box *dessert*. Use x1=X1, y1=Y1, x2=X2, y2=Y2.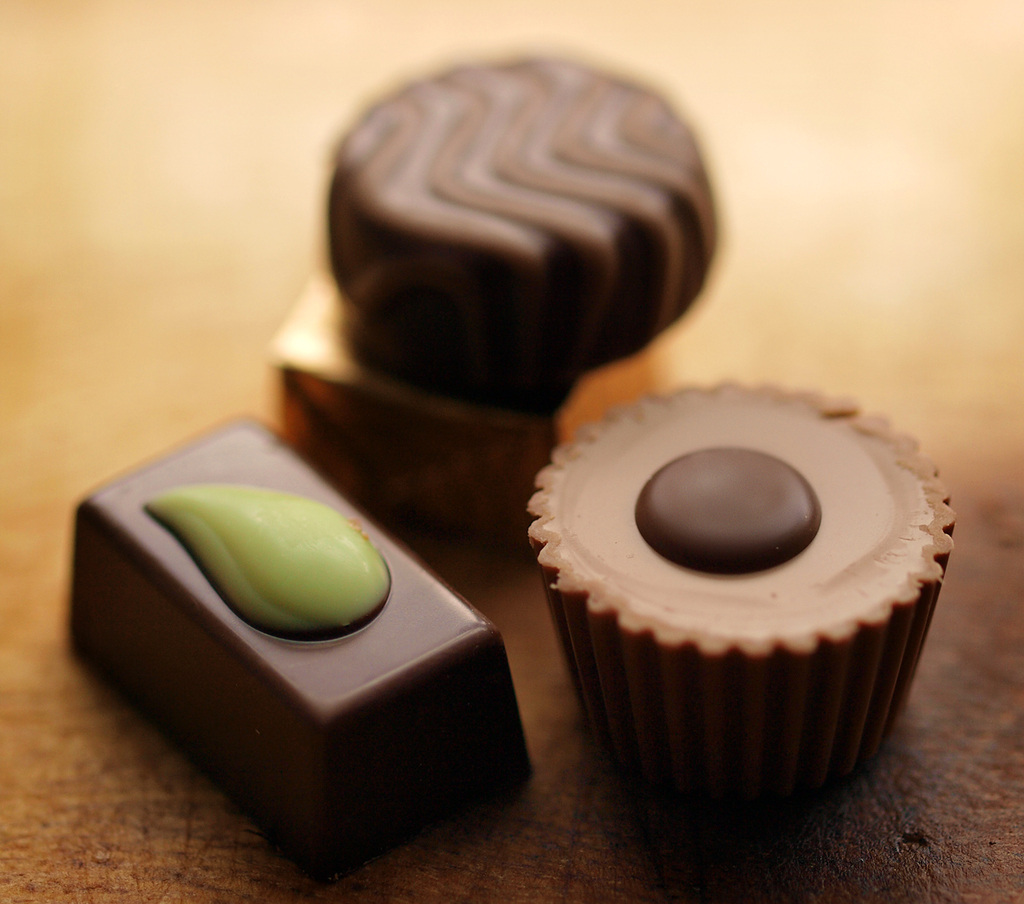
x1=322, y1=55, x2=716, y2=383.
